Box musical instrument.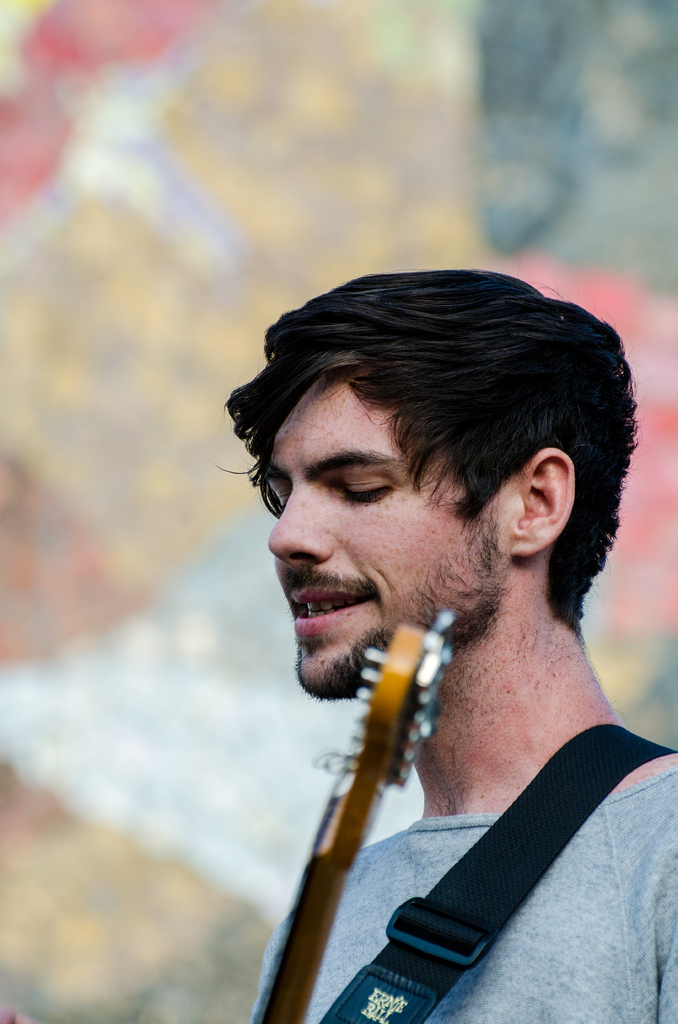
{"left": 246, "top": 607, "right": 461, "bottom": 1023}.
